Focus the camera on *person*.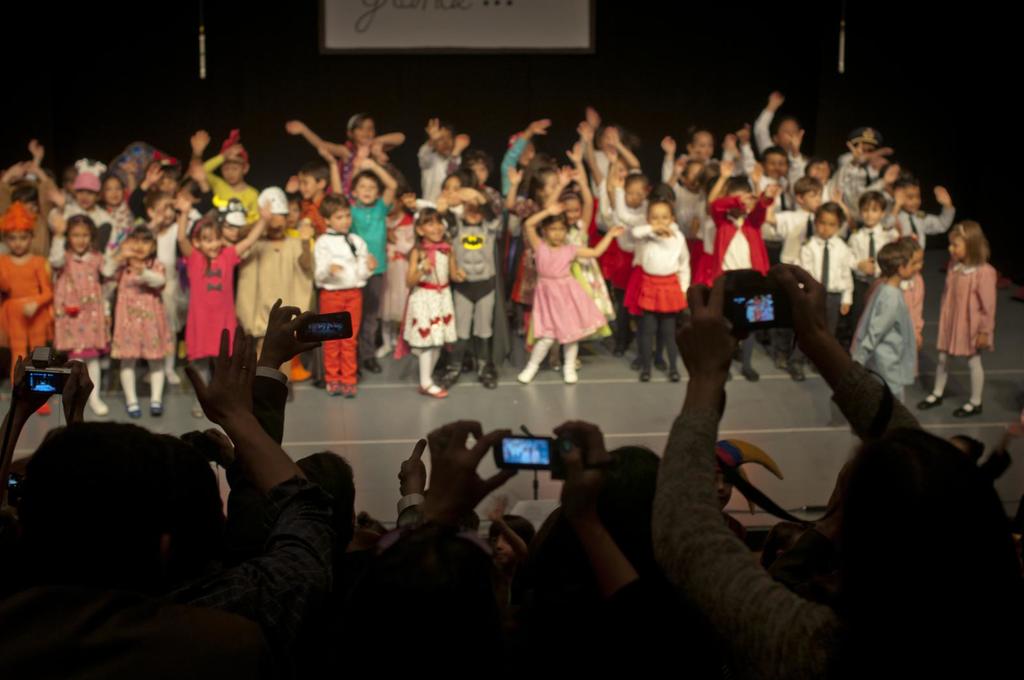
Focus region: (left=286, top=111, right=404, bottom=190).
